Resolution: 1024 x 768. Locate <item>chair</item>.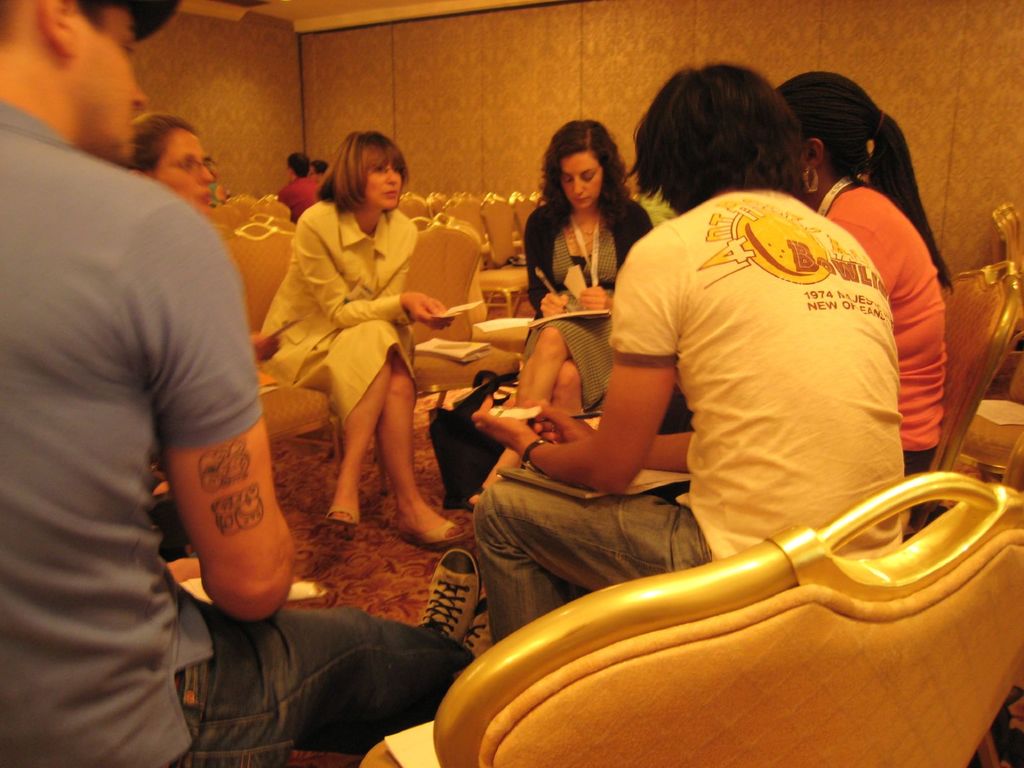
select_region(904, 257, 1023, 534).
